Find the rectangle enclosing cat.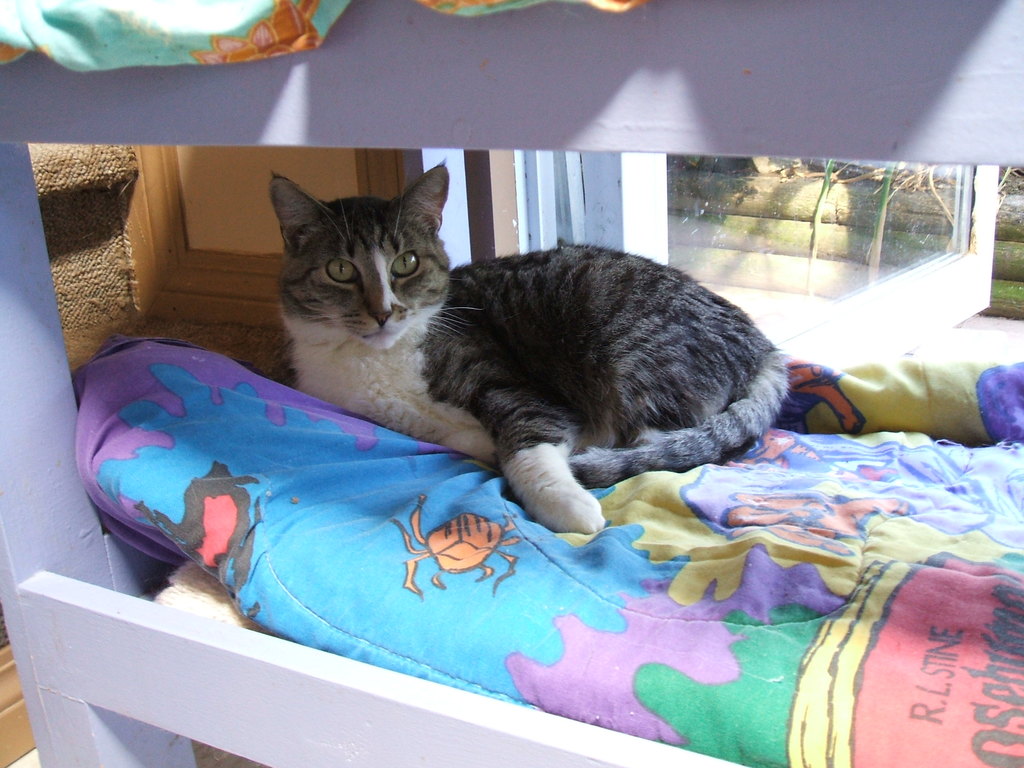
rect(263, 157, 794, 535).
